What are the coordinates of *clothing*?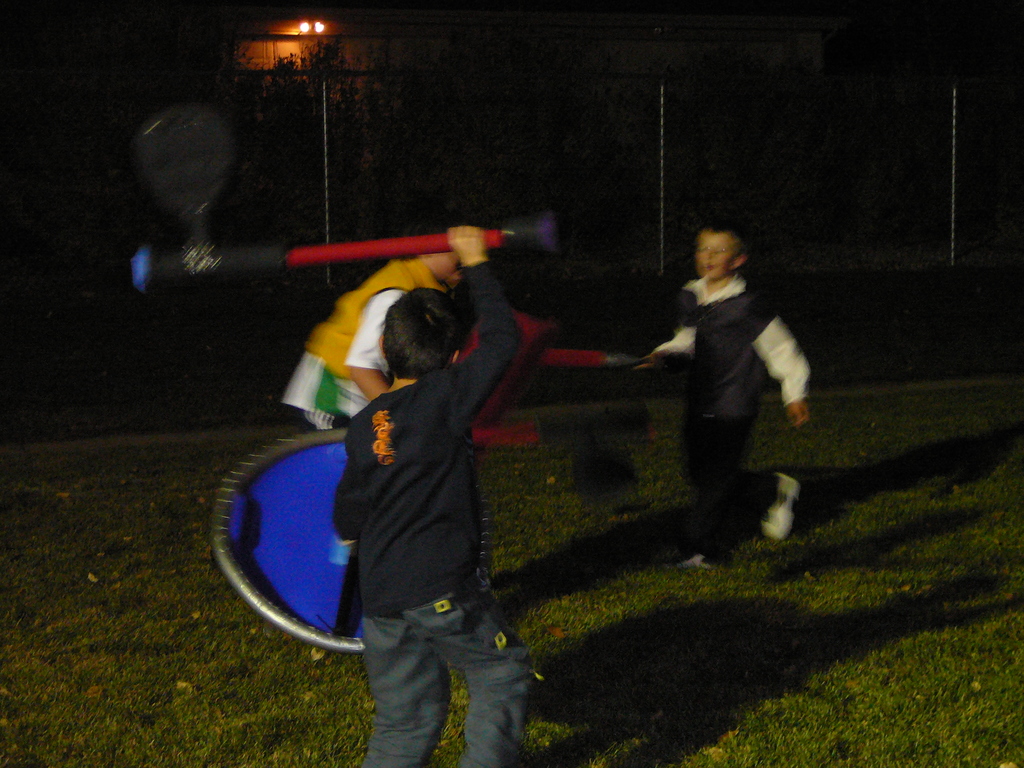
x1=655 y1=235 x2=808 y2=518.
